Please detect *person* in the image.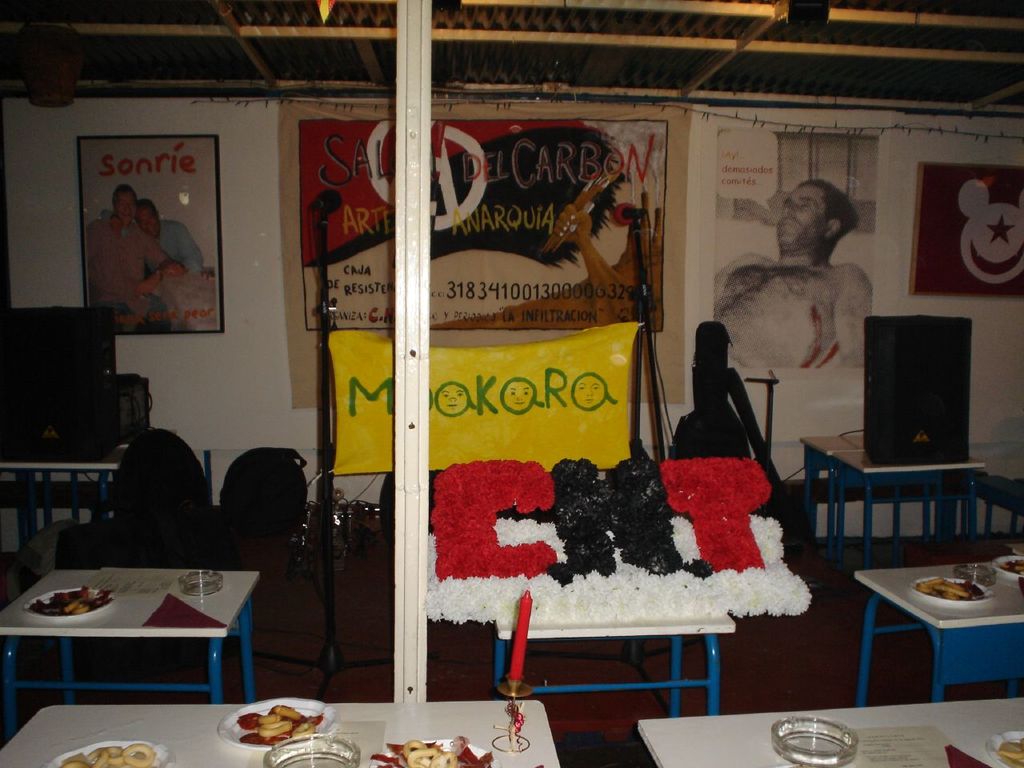
l=85, t=186, r=169, b=336.
